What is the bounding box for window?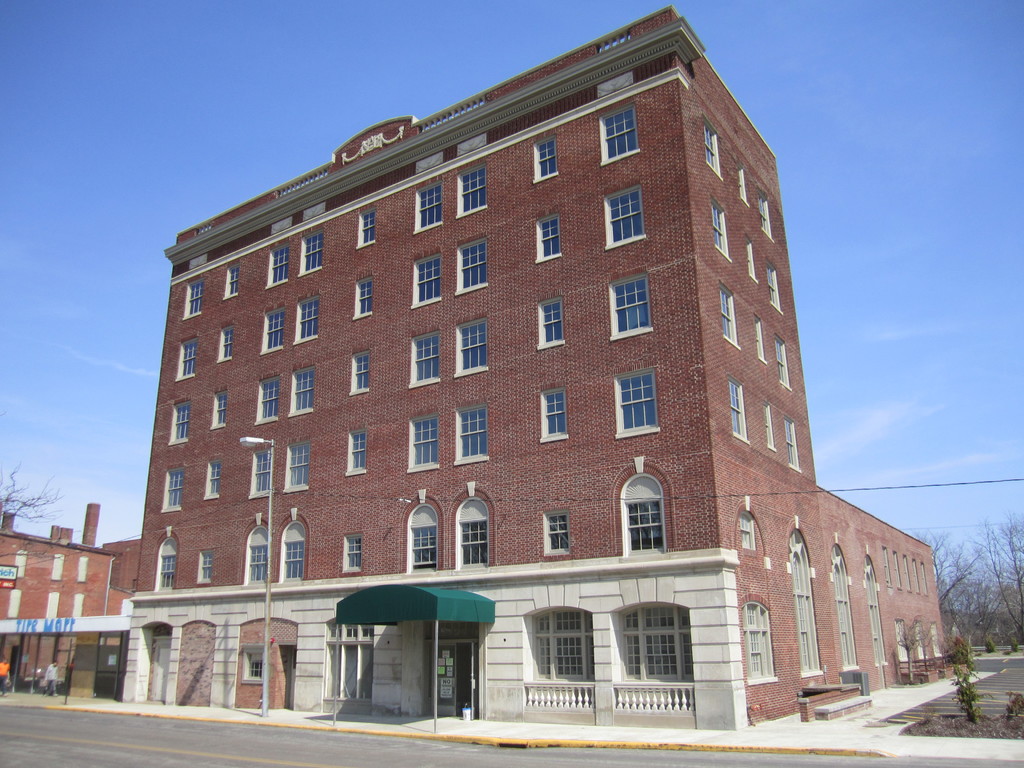
box(351, 434, 362, 466).
